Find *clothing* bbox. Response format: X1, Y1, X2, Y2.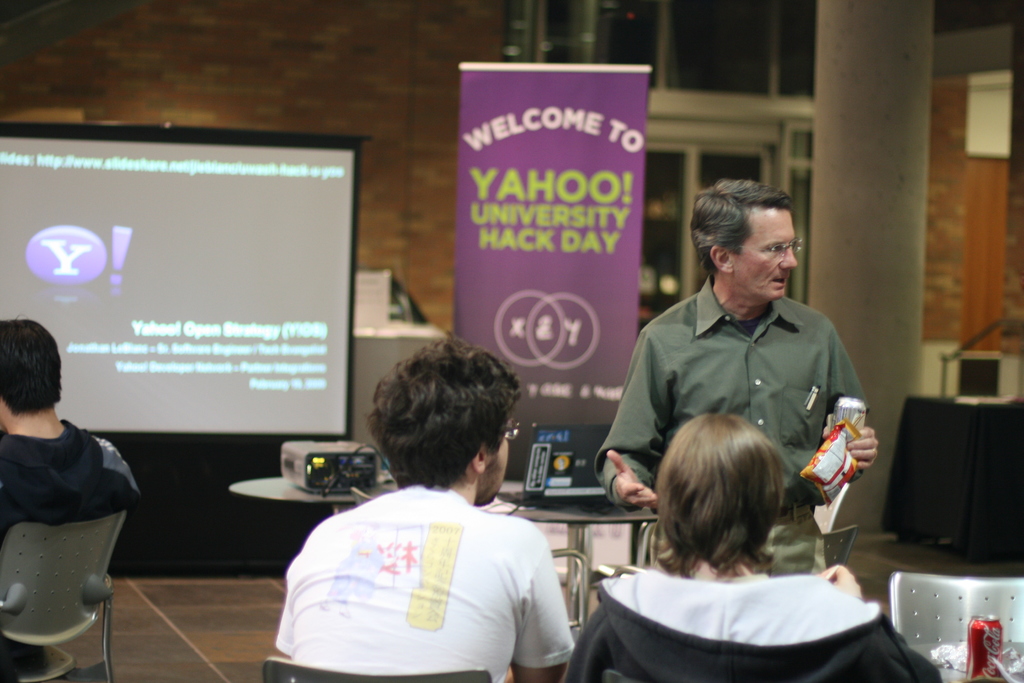
0, 418, 122, 527.
